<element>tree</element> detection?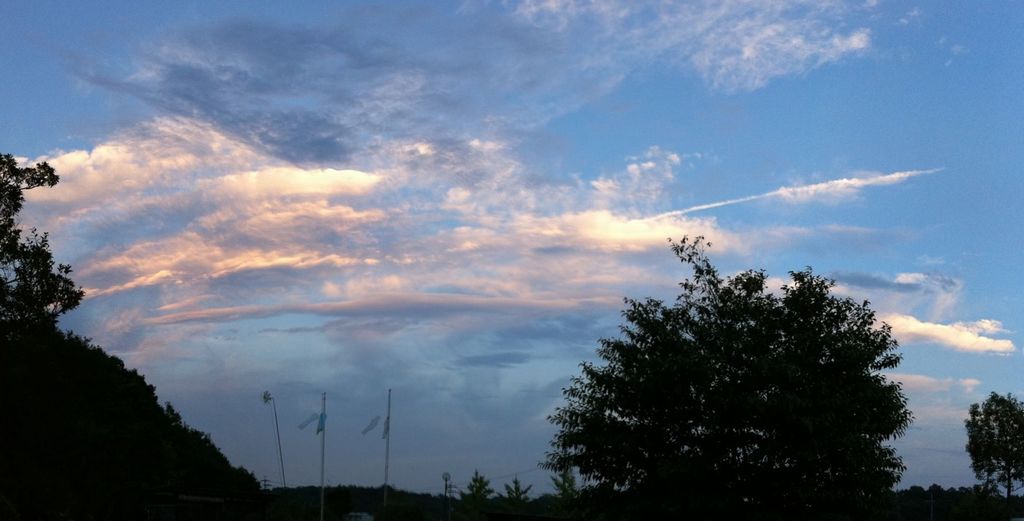
crop(458, 468, 495, 508)
